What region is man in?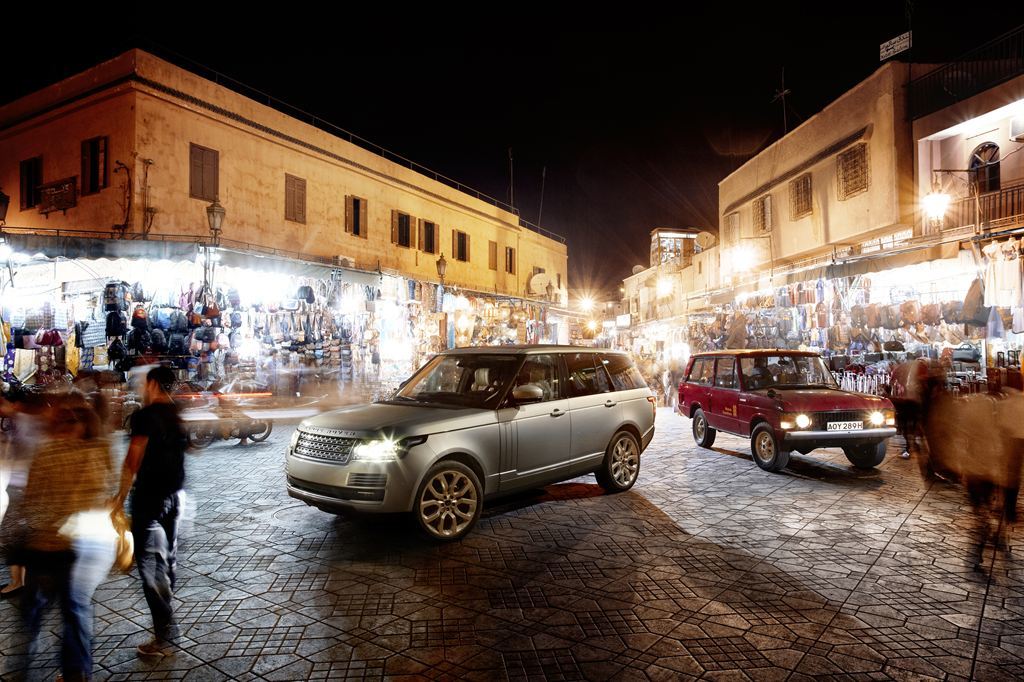
l=105, t=355, r=192, b=664.
